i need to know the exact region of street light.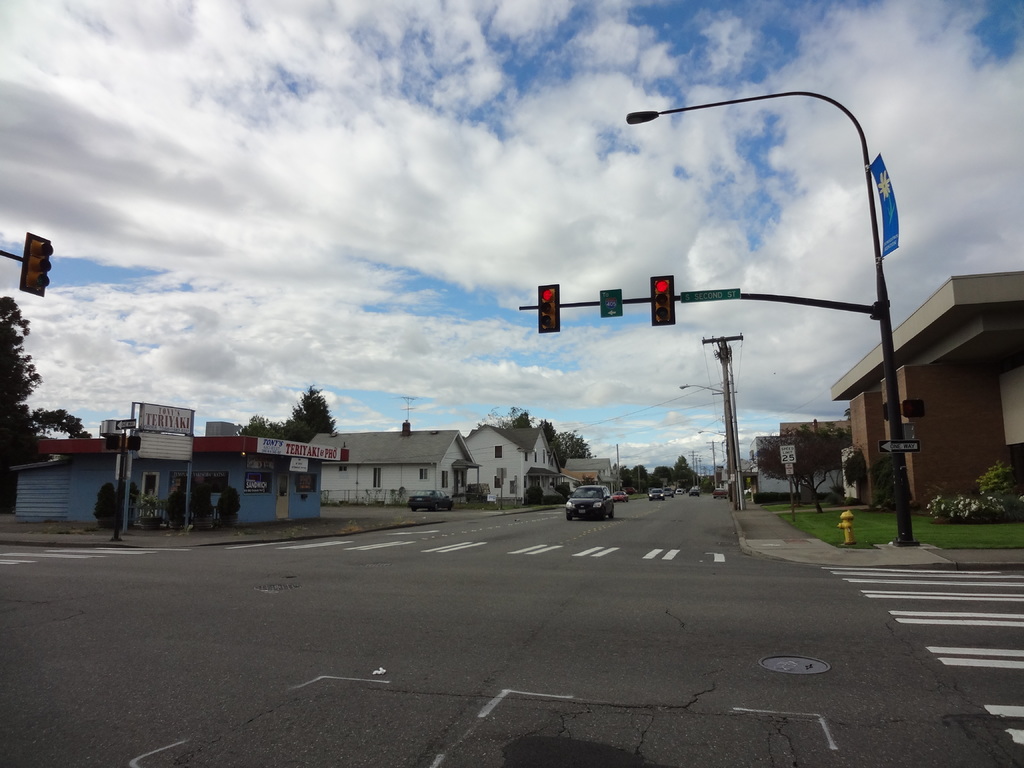
Region: 676:331:753:504.
